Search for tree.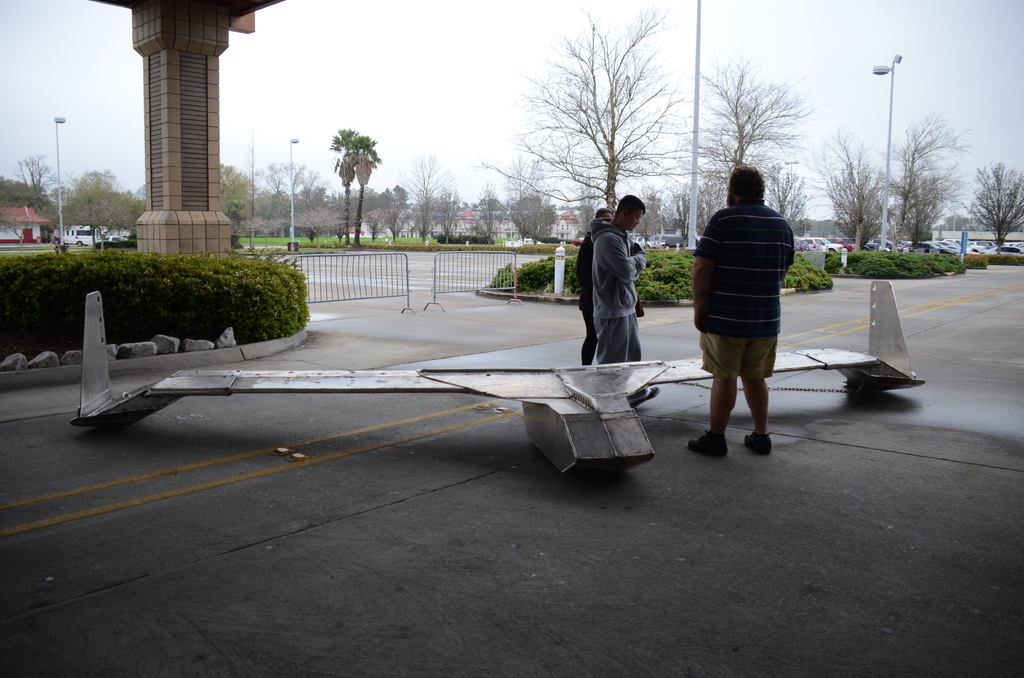
Found at [754,168,808,223].
